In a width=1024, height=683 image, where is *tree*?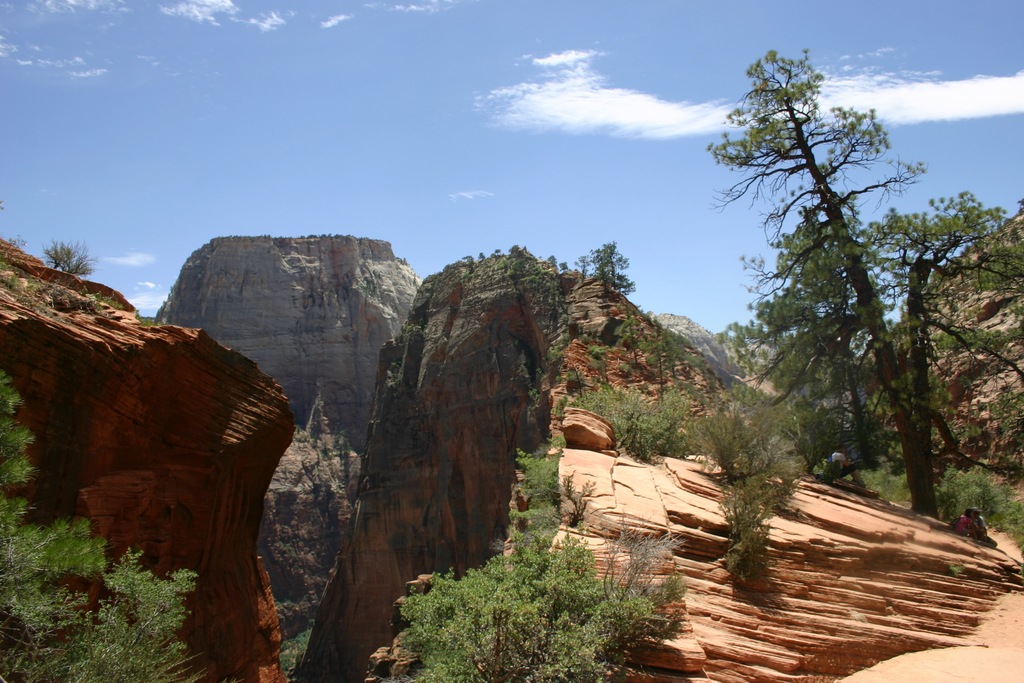
pyautogui.locateOnScreen(35, 232, 104, 278).
